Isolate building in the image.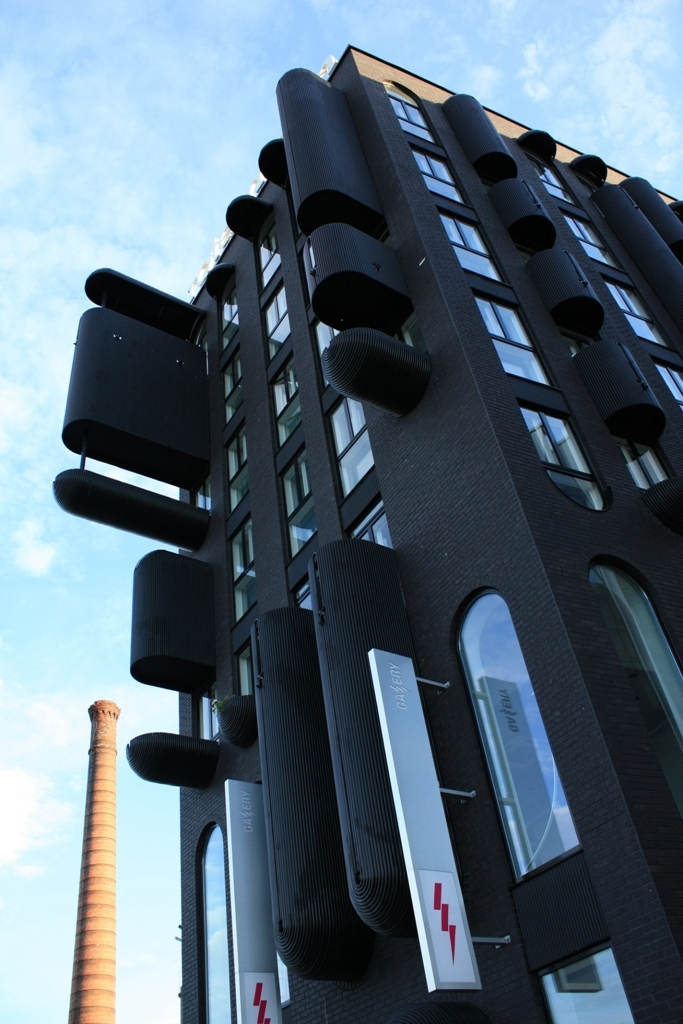
Isolated region: {"left": 53, "top": 47, "right": 682, "bottom": 1023}.
